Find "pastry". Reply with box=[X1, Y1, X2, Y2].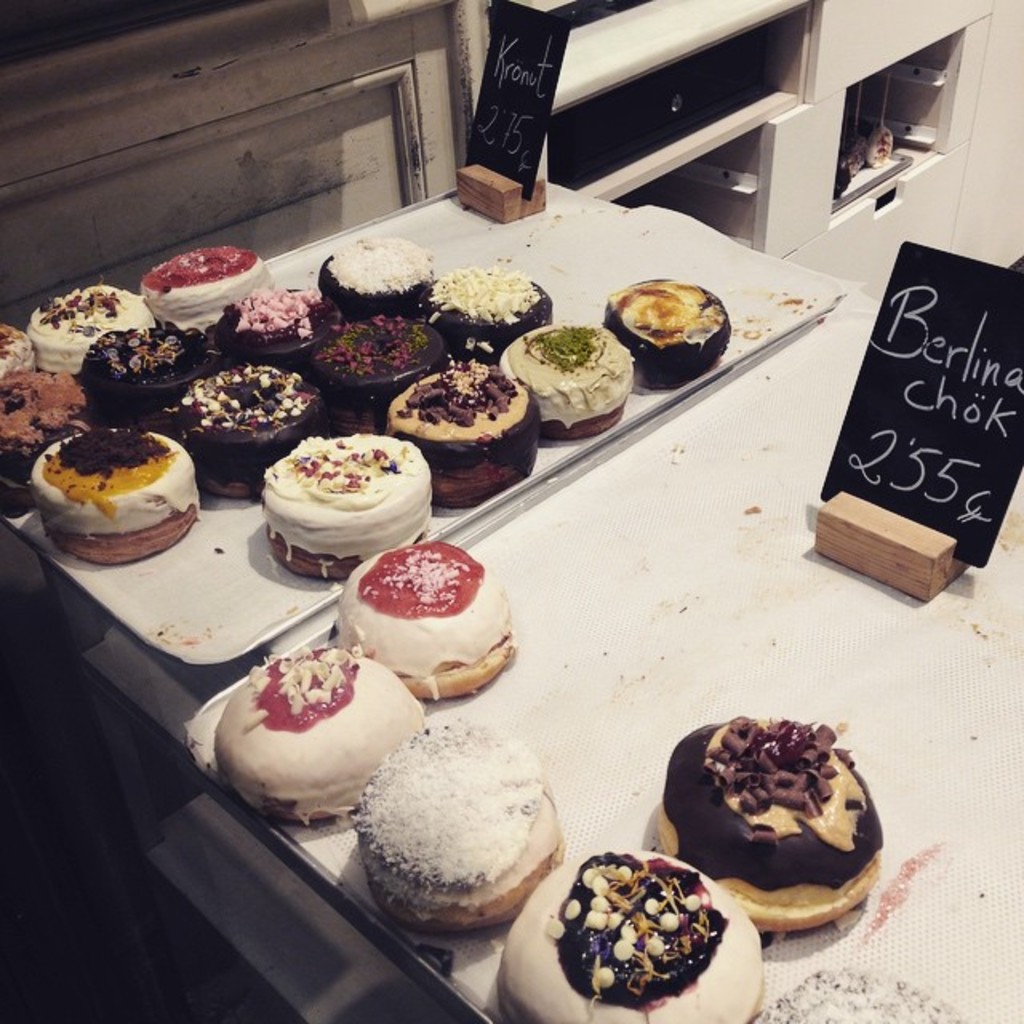
box=[315, 317, 445, 418].
